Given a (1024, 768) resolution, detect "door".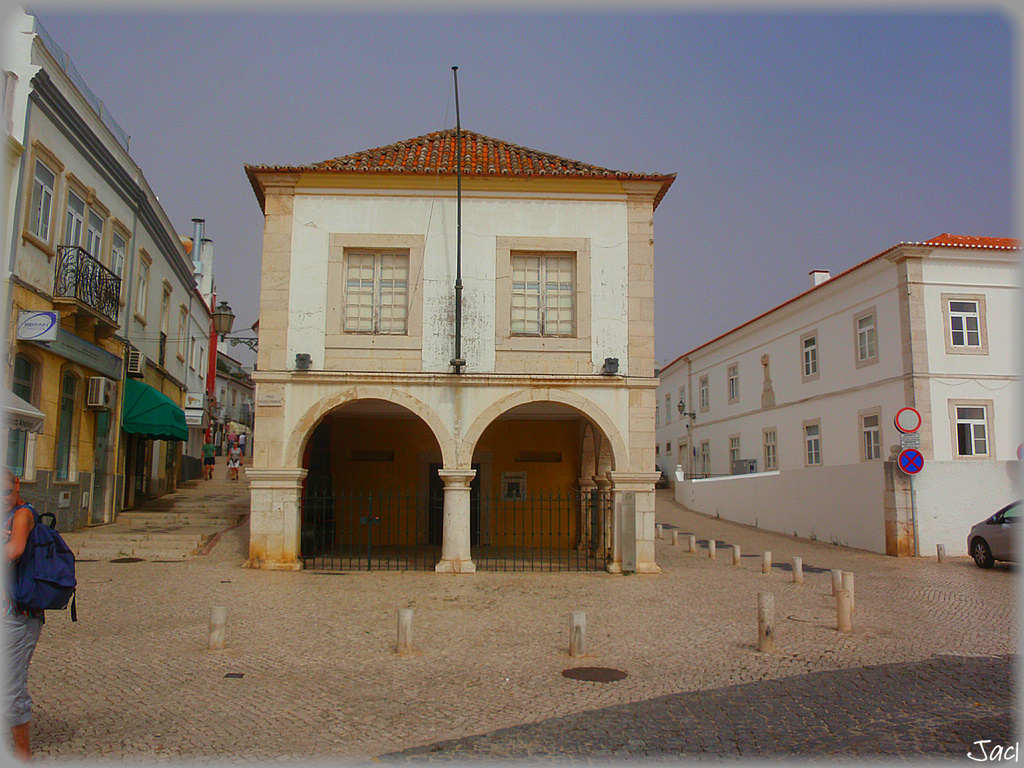
box(427, 461, 483, 545).
